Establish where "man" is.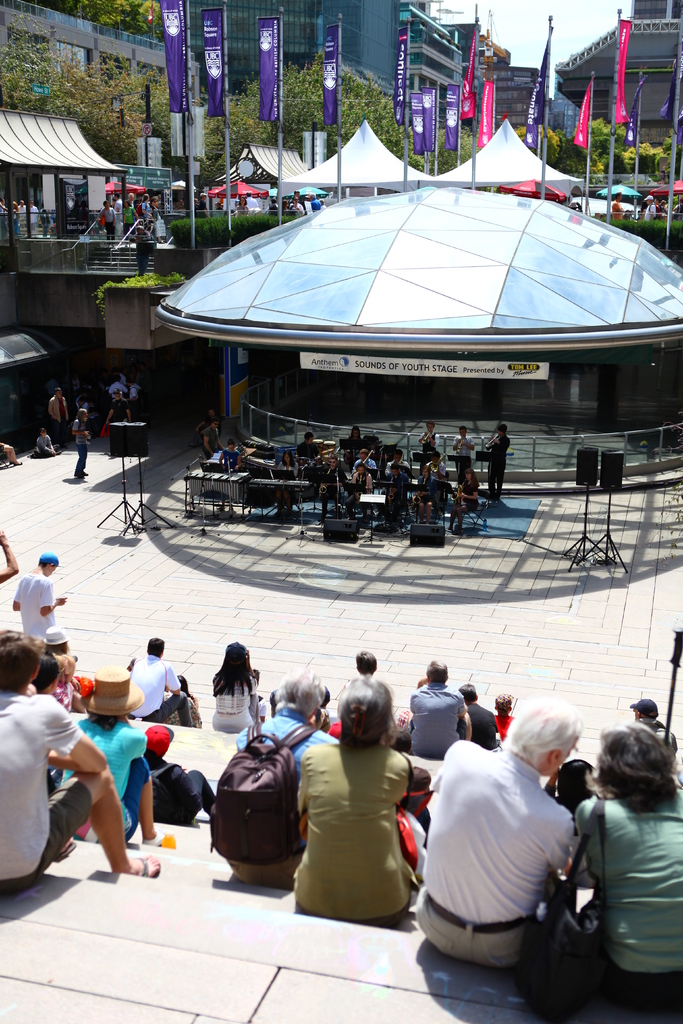
Established at BBox(294, 430, 324, 463).
